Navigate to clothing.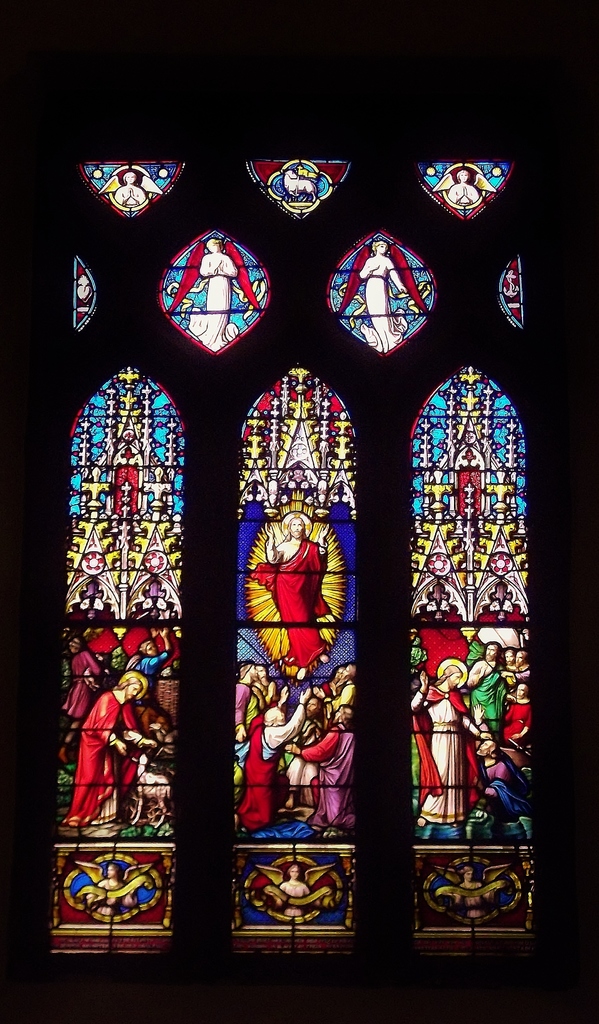
Navigation target: 449/880/495/918.
